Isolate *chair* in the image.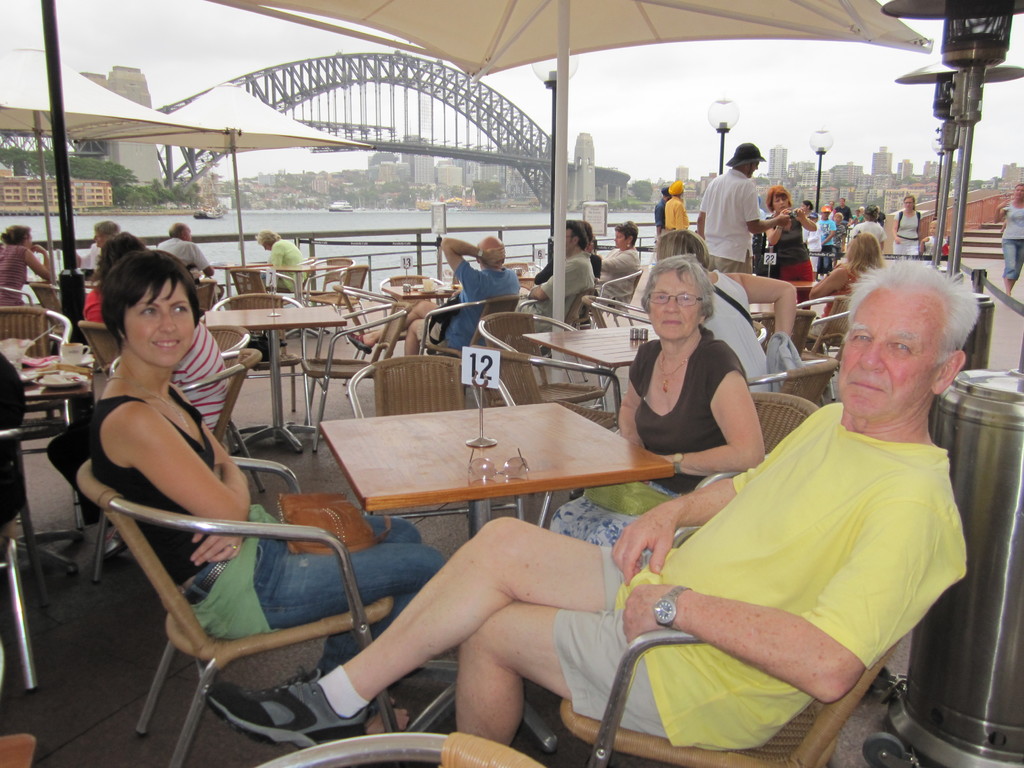
Isolated region: [left=579, top=294, right=660, bottom=396].
